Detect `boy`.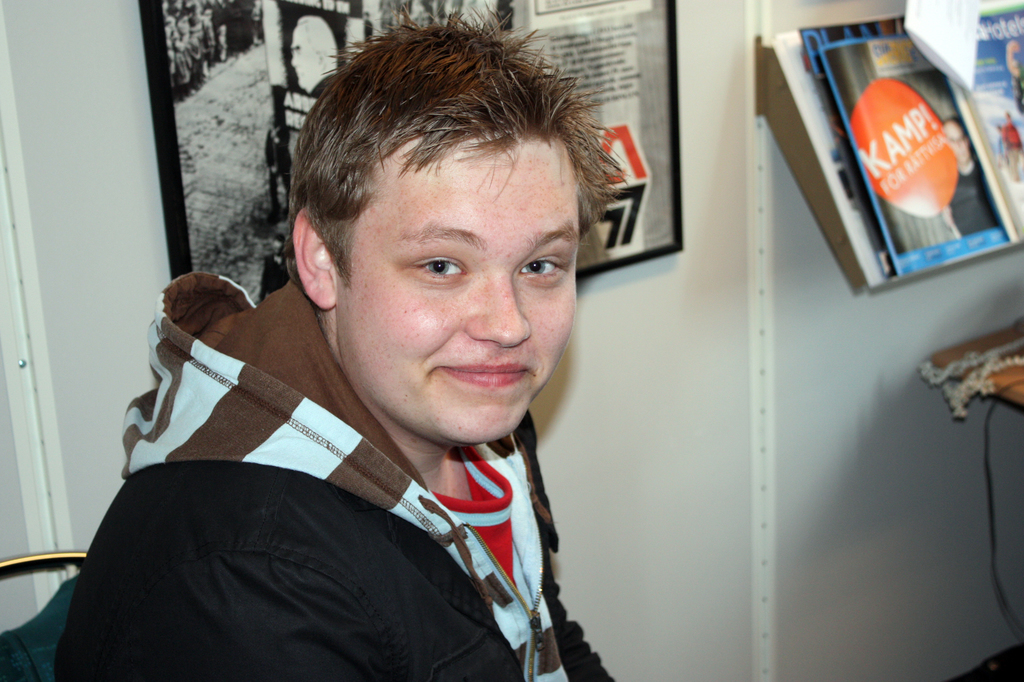
Detected at detection(95, 25, 672, 664).
